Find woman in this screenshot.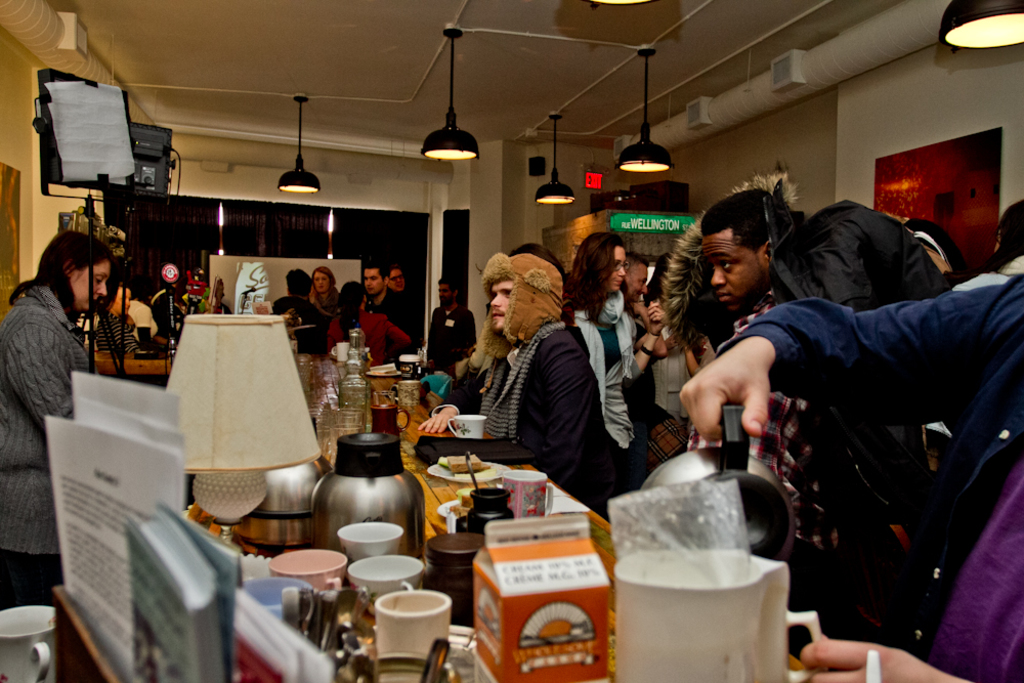
The bounding box for woman is bbox(0, 228, 117, 558).
